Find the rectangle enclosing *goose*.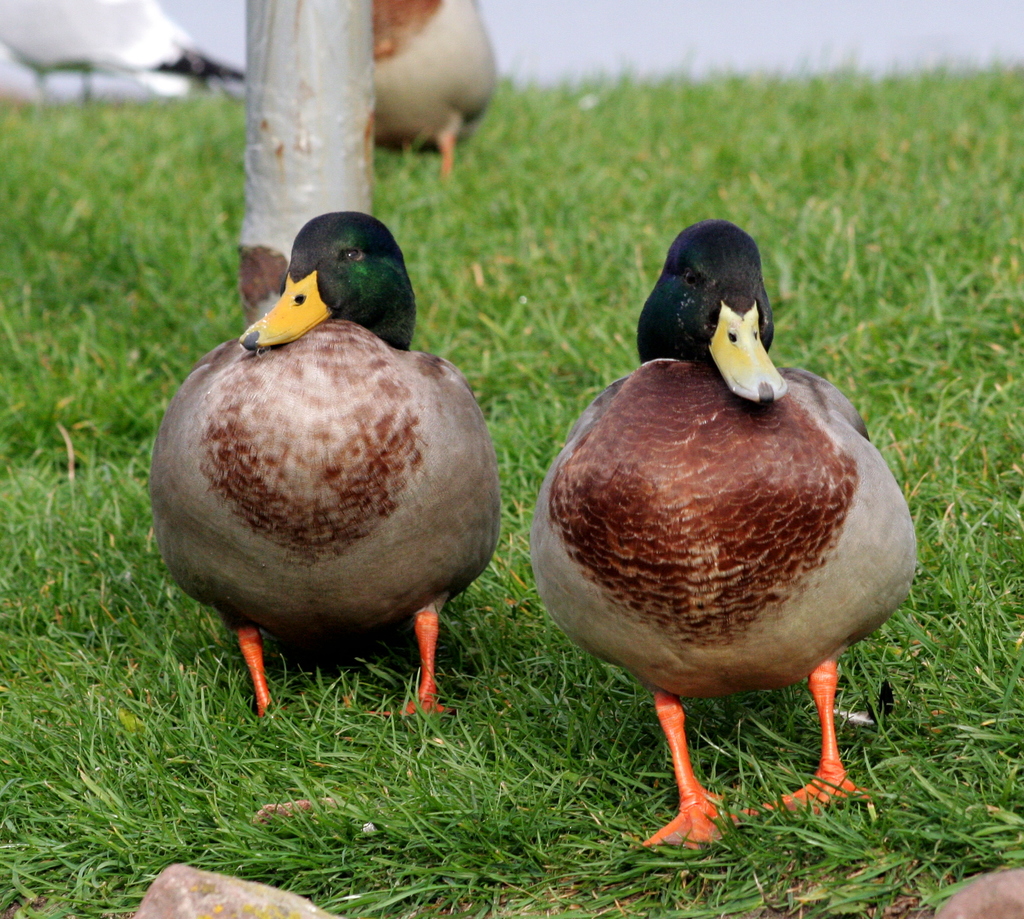
{"x1": 532, "y1": 215, "x2": 915, "y2": 850}.
